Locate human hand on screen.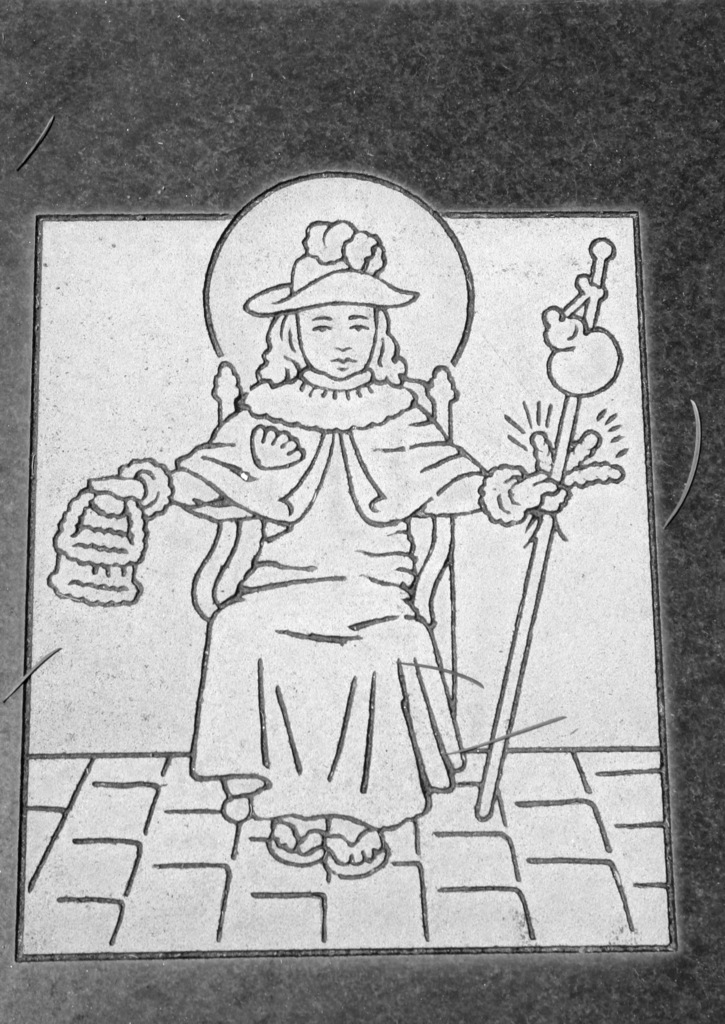
On screen at (509,468,571,515).
